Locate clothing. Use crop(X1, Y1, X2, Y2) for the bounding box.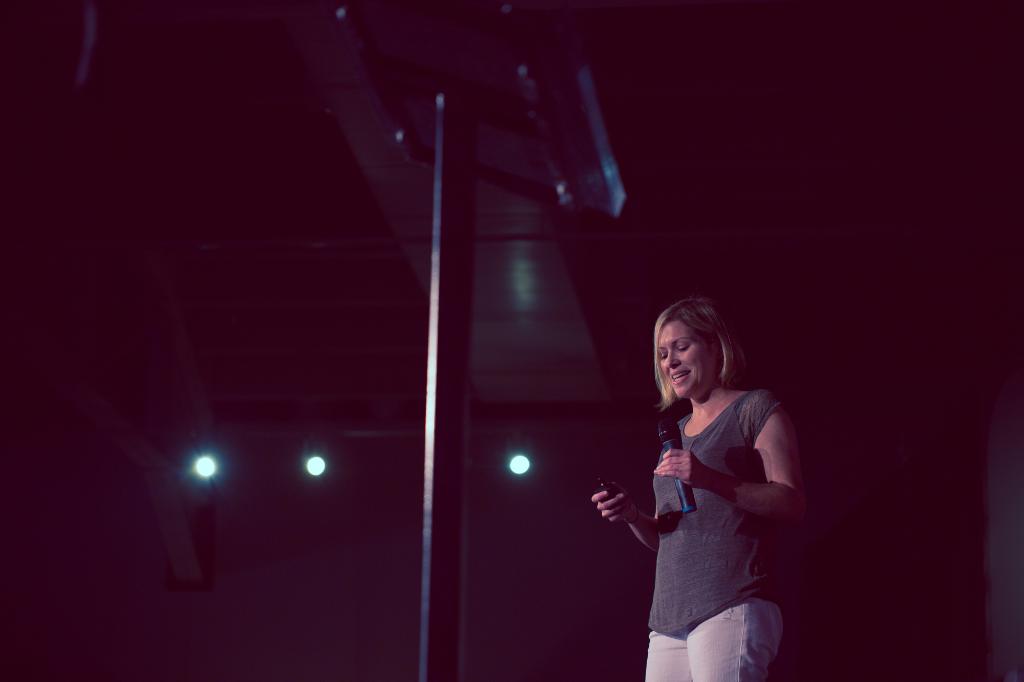
crop(644, 381, 799, 681).
